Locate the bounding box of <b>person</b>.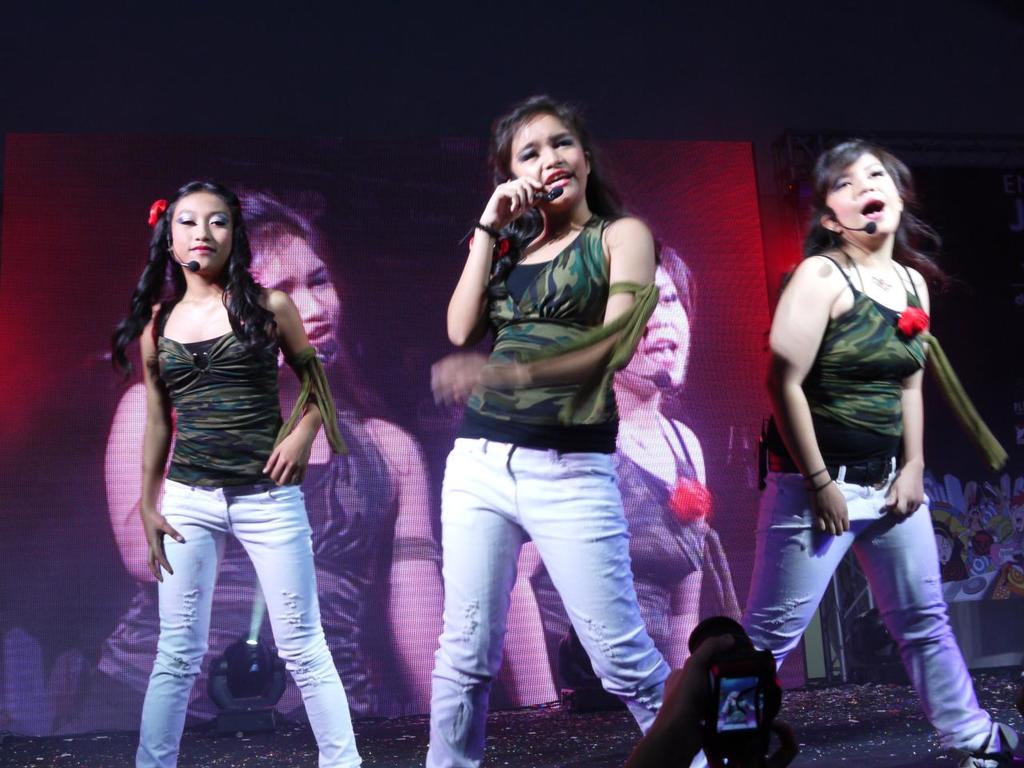
Bounding box: (98, 198, 457, 718).
